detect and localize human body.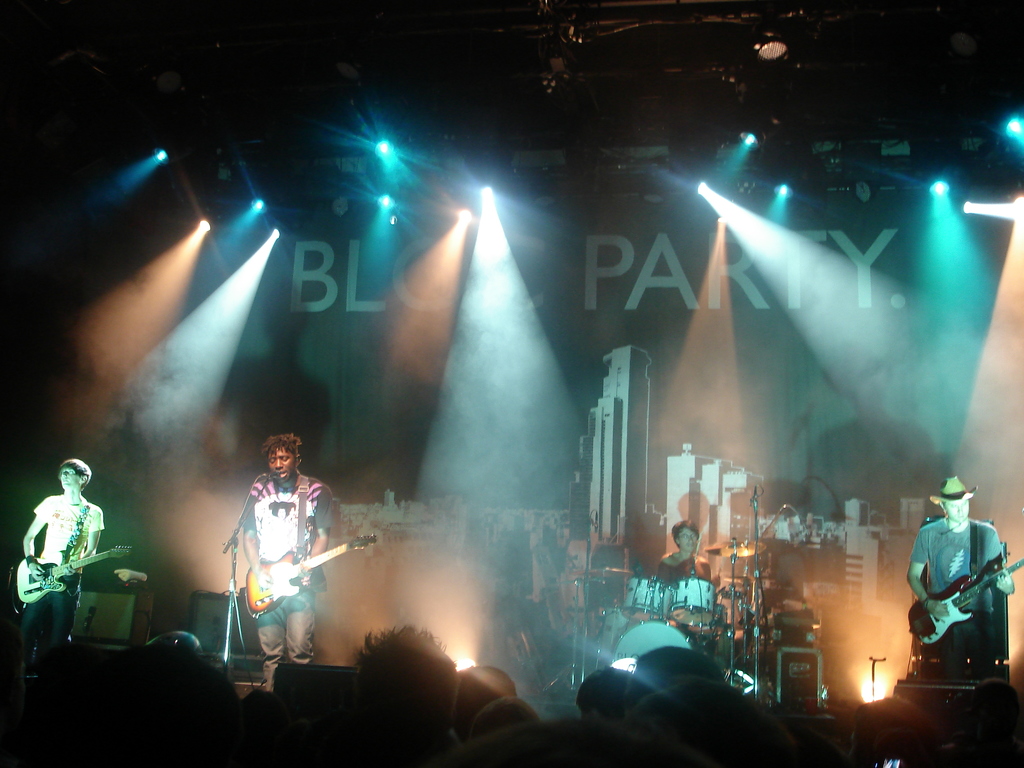
Localized at {"x1": 20, "y1": 462, "x2": 106, "y2": 669}.
